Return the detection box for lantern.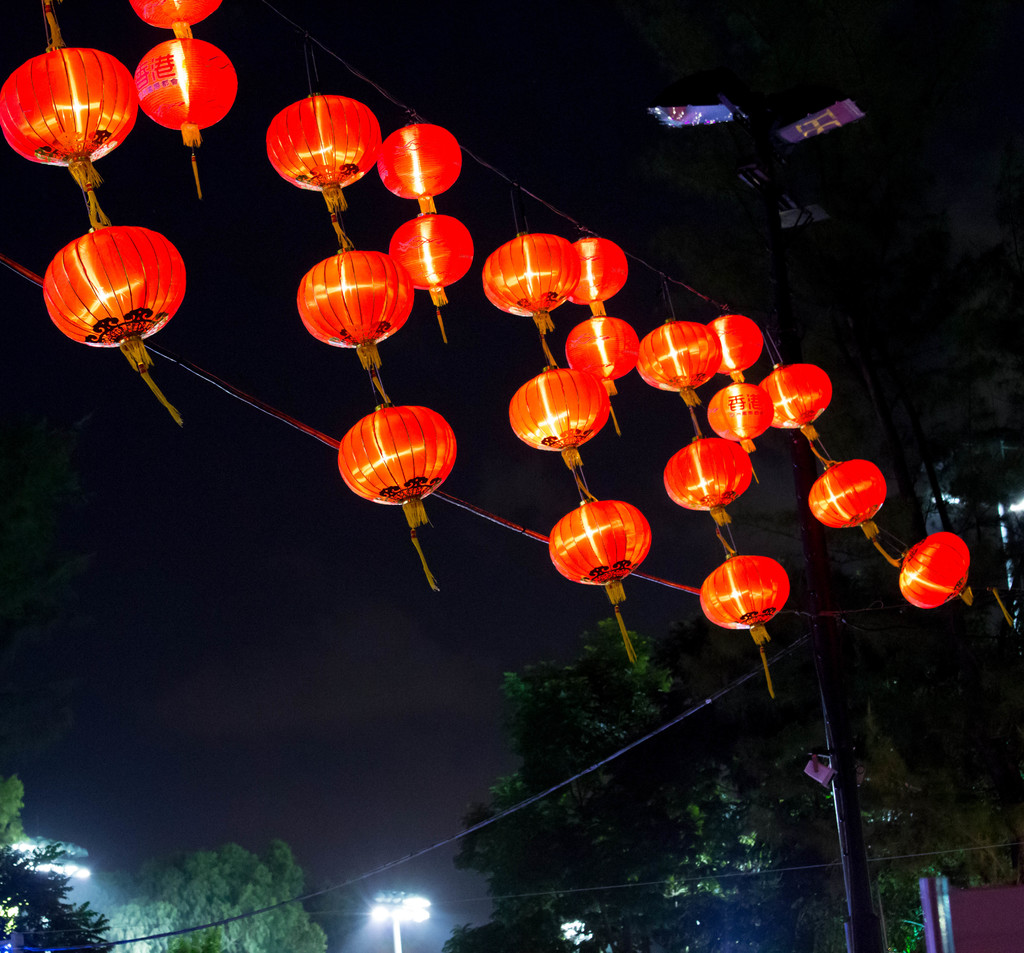
x1=568 y1=236 x2=625 y2=316.
